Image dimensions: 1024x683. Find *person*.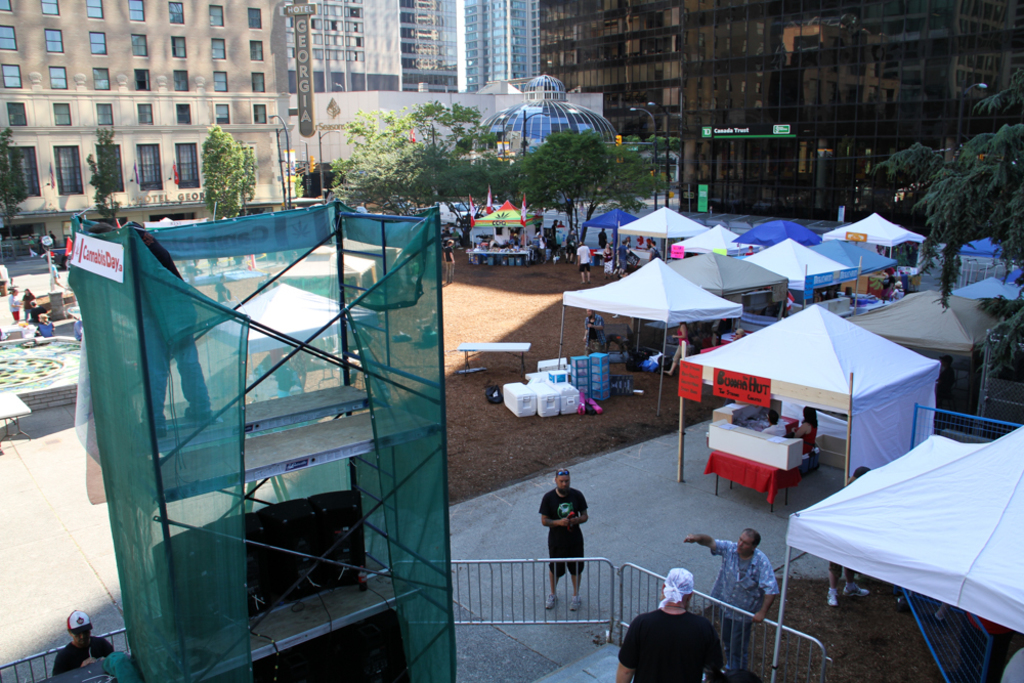
(827, 464, 872, 610).
